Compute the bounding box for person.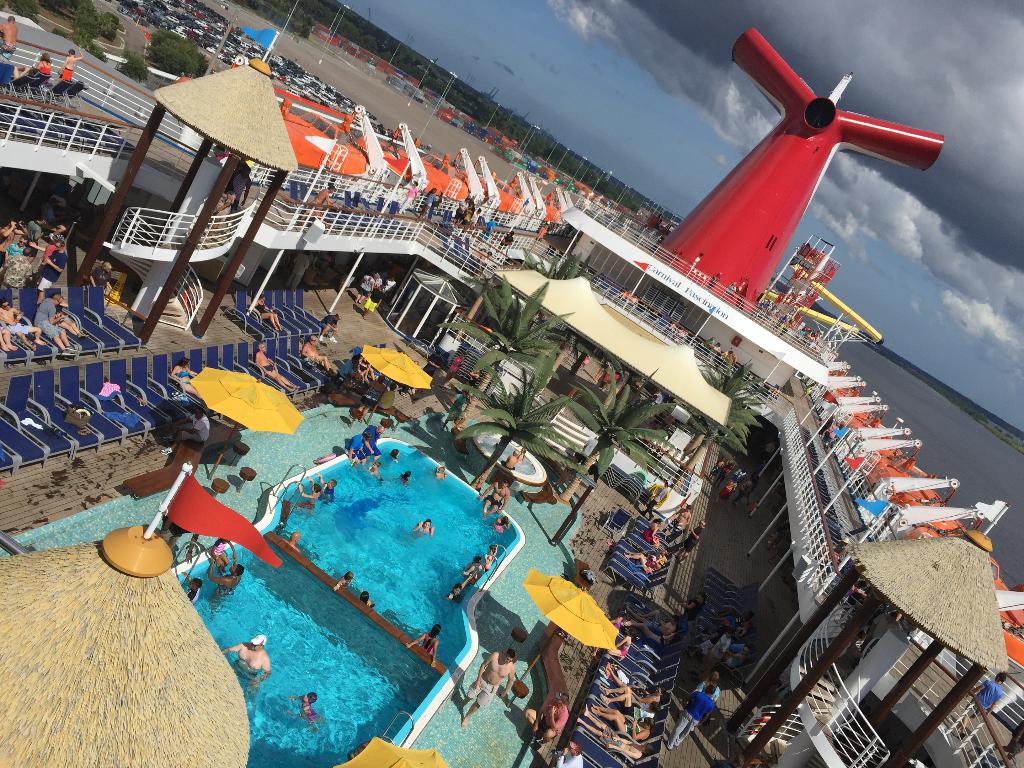
{"x1": 35, "y1": 51, "x2": 57, "y2": 80}.
